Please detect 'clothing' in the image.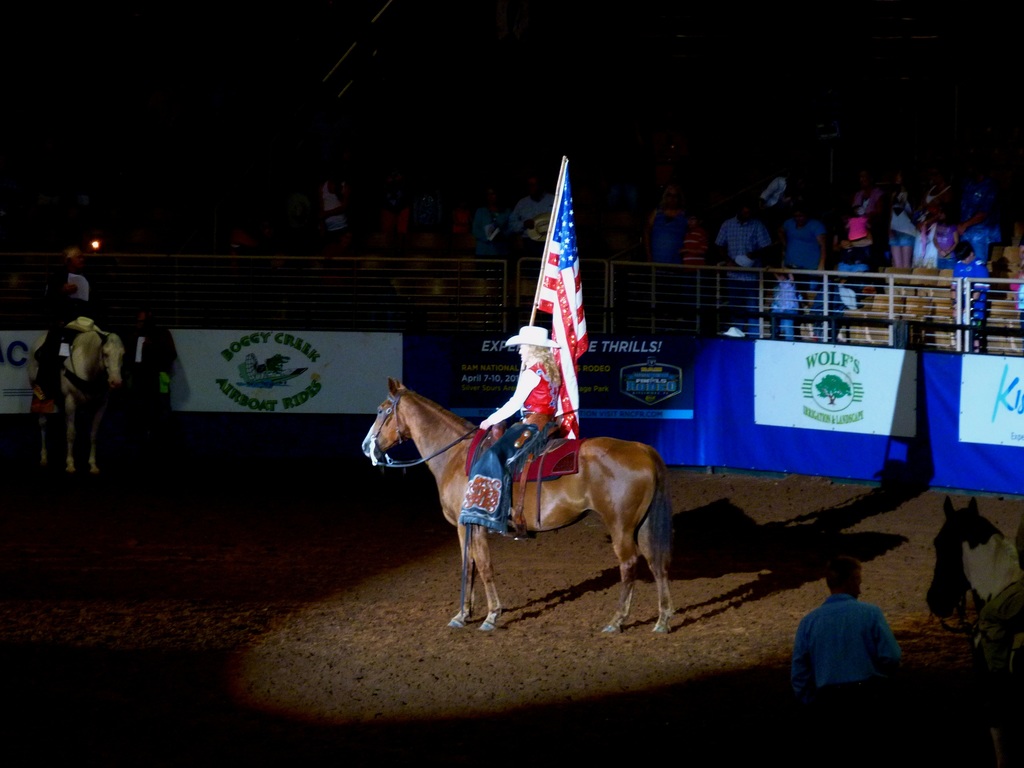
{"left": 781, "top": 216, "right": 830, "bottom": 276}.
